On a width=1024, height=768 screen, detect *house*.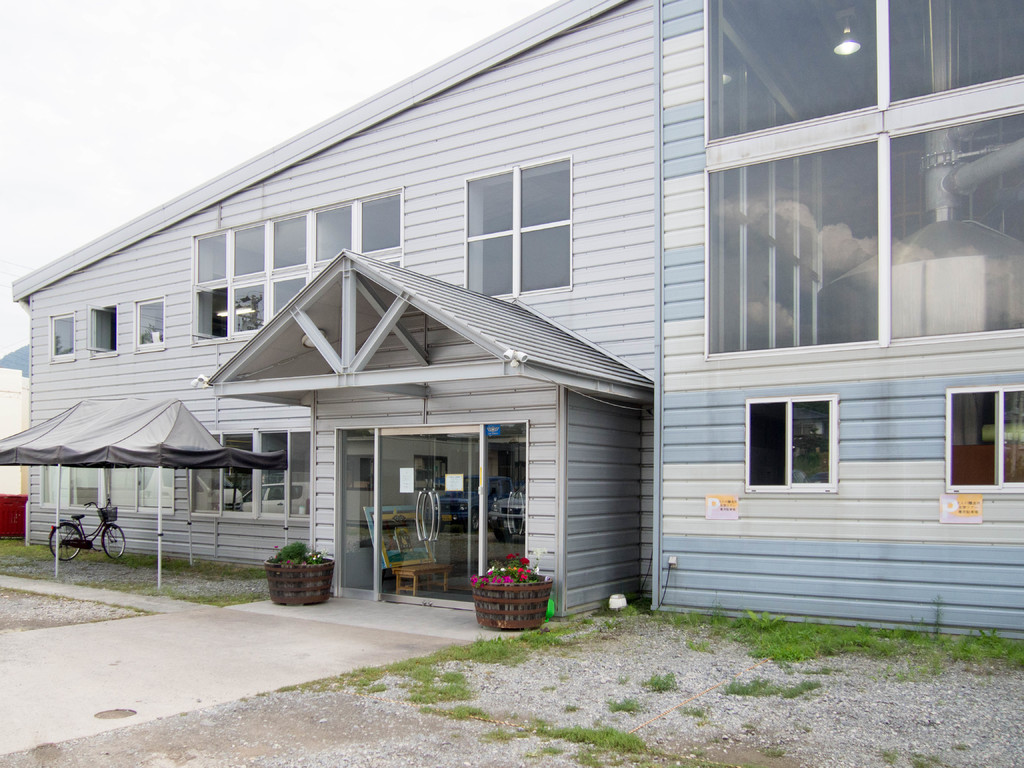
[38, 124, 319, 564].
